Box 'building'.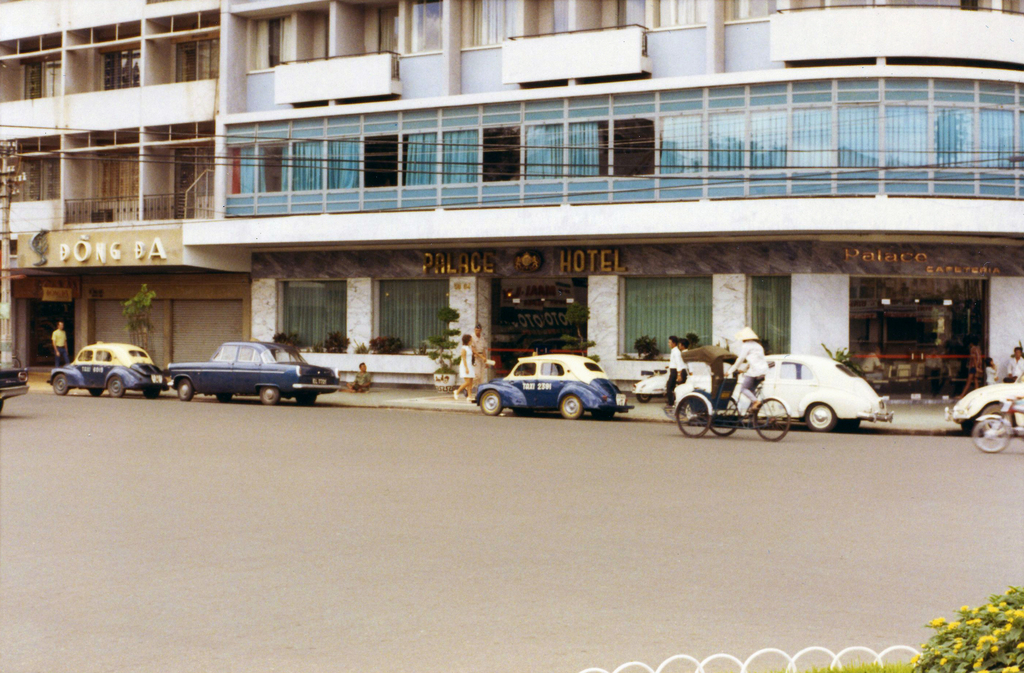
[left=181, top=0, right=1023, bottom=394].
